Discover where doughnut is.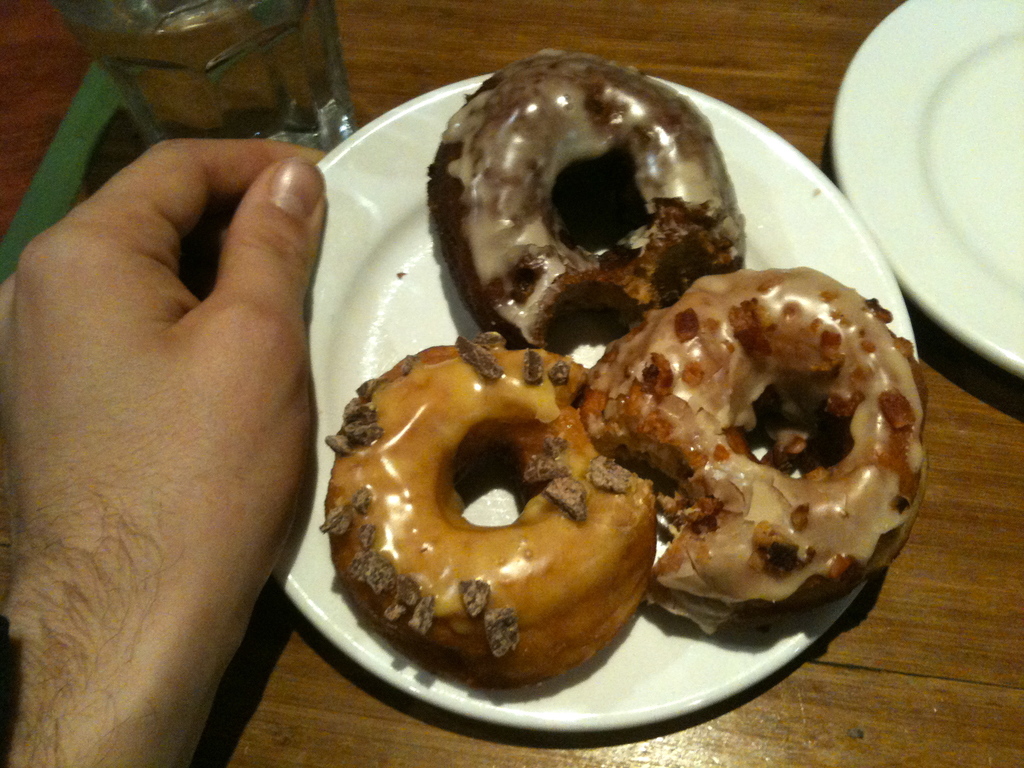
Discovered at crop(584, 265, 927, 630).
